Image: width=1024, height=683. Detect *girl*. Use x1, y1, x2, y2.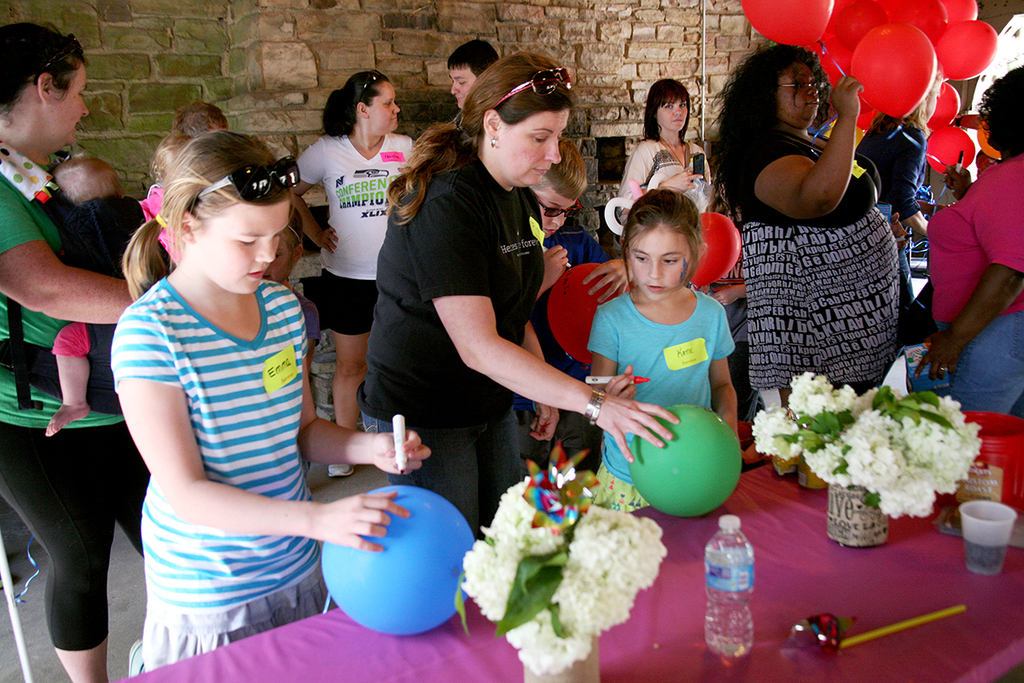
103, 137, 442, 653.
